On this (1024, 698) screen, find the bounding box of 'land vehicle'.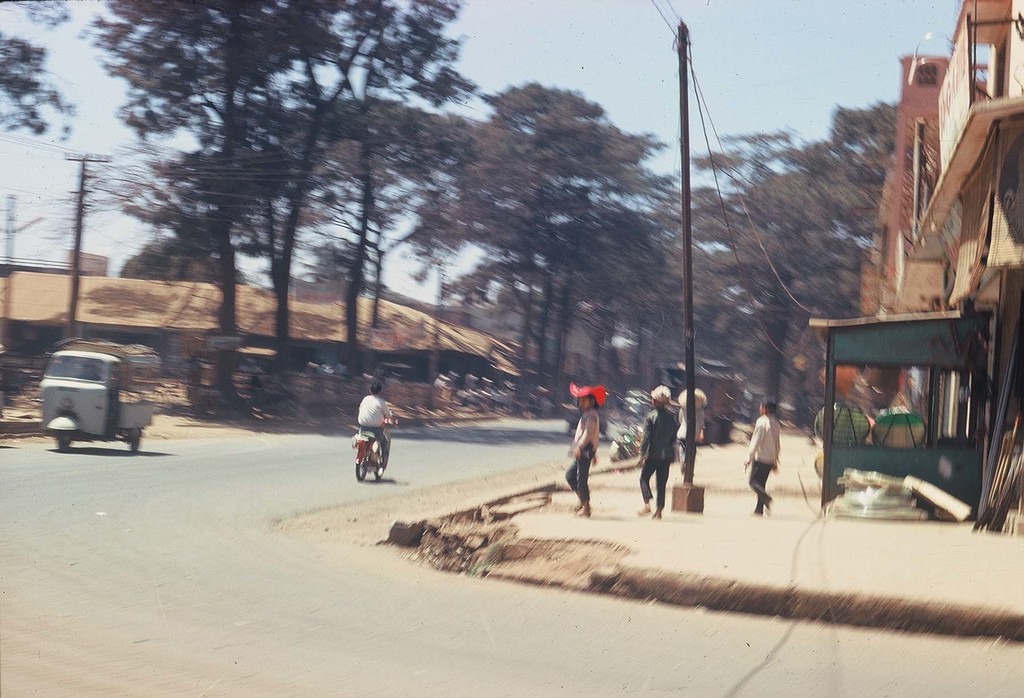
Bounding box: <box>353,423,399,478</box>.
